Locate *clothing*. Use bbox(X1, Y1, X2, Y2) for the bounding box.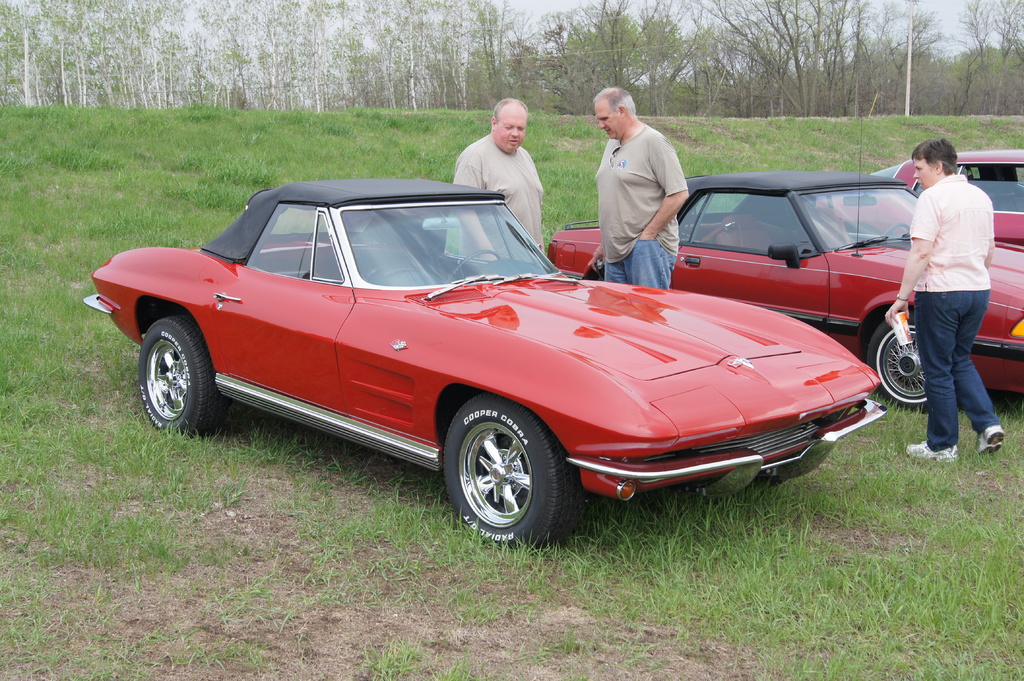
bbox(454, 134, 543, 257).
